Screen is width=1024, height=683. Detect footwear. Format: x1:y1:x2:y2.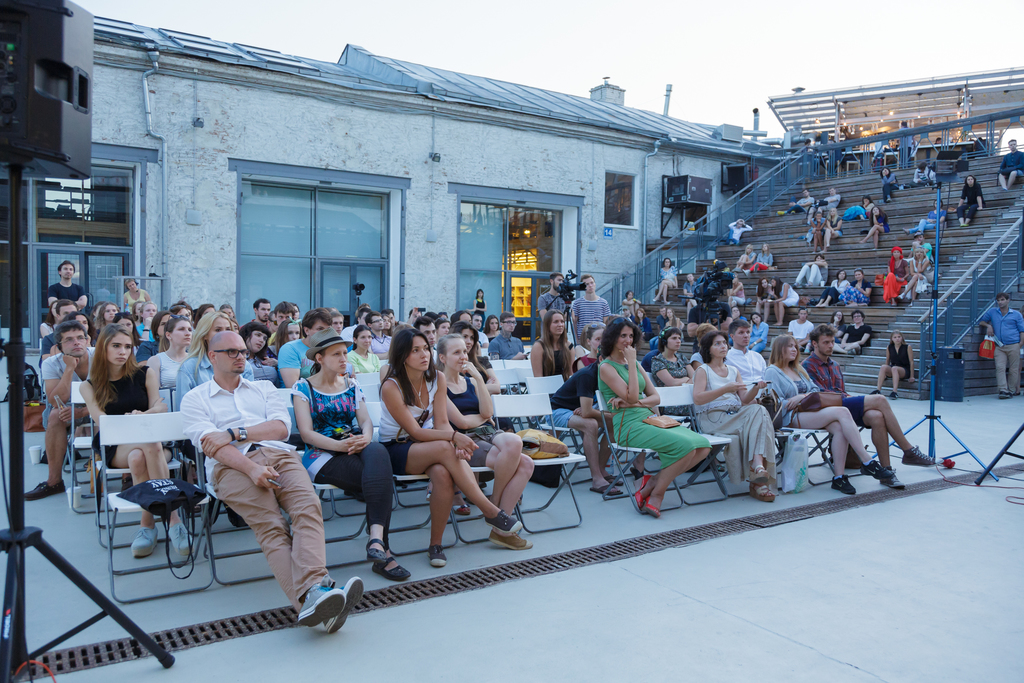
486:512:529:541.
